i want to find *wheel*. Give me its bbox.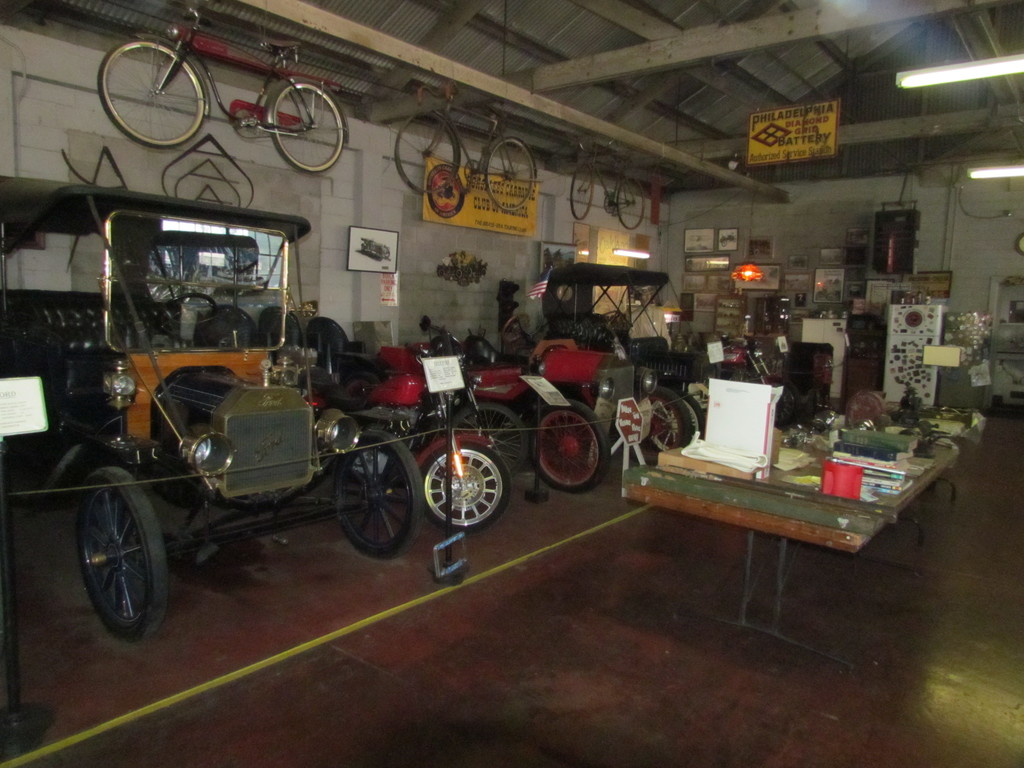
bbox=[160, 292, 218, 333].
